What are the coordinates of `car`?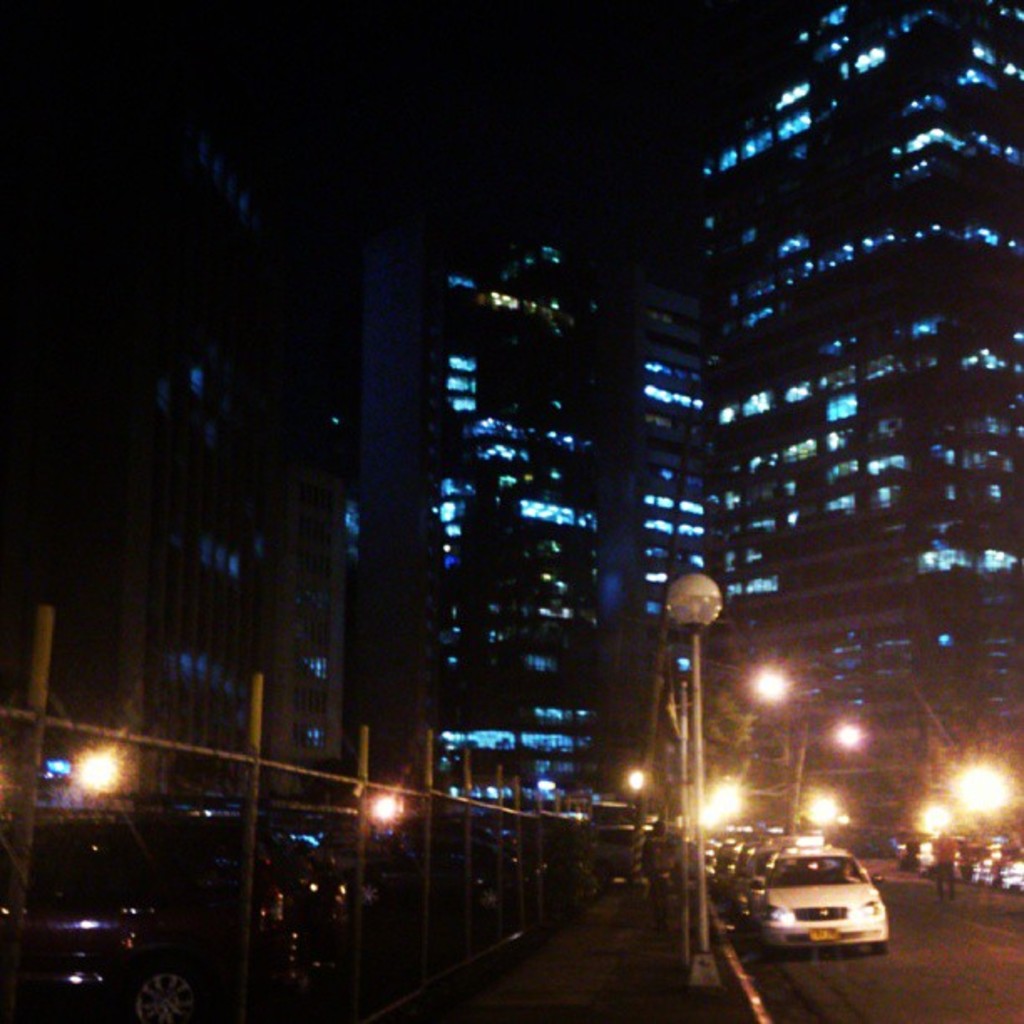
{"x1": 751, "y1": 843, "x2": 892, "y2": 959}.
